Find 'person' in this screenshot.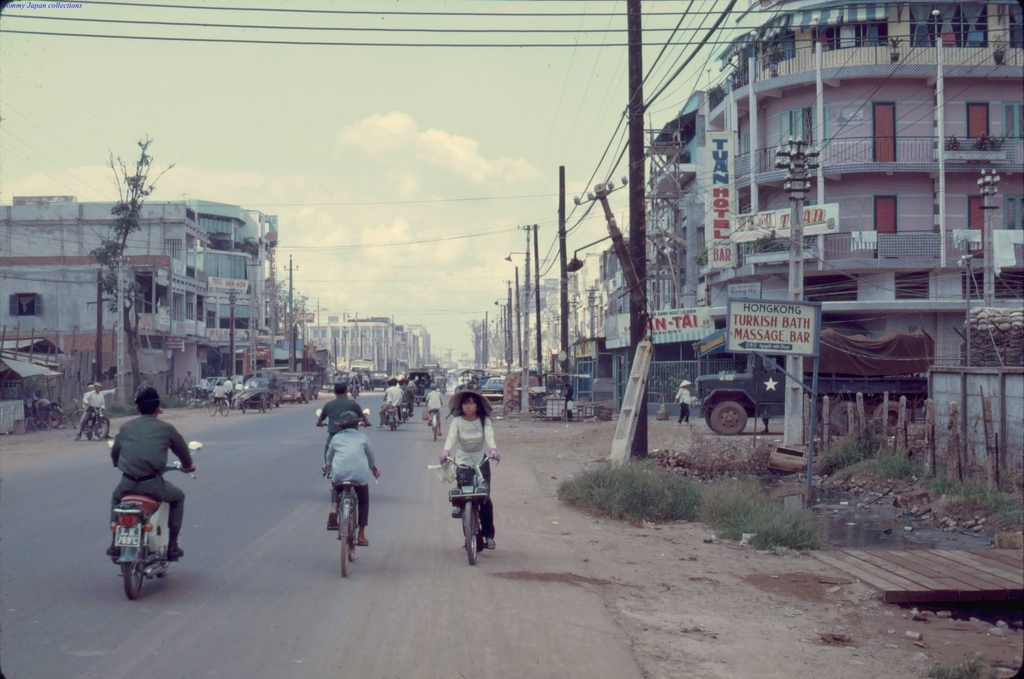
The bounding box for 'person' is 73/383/106/443.
